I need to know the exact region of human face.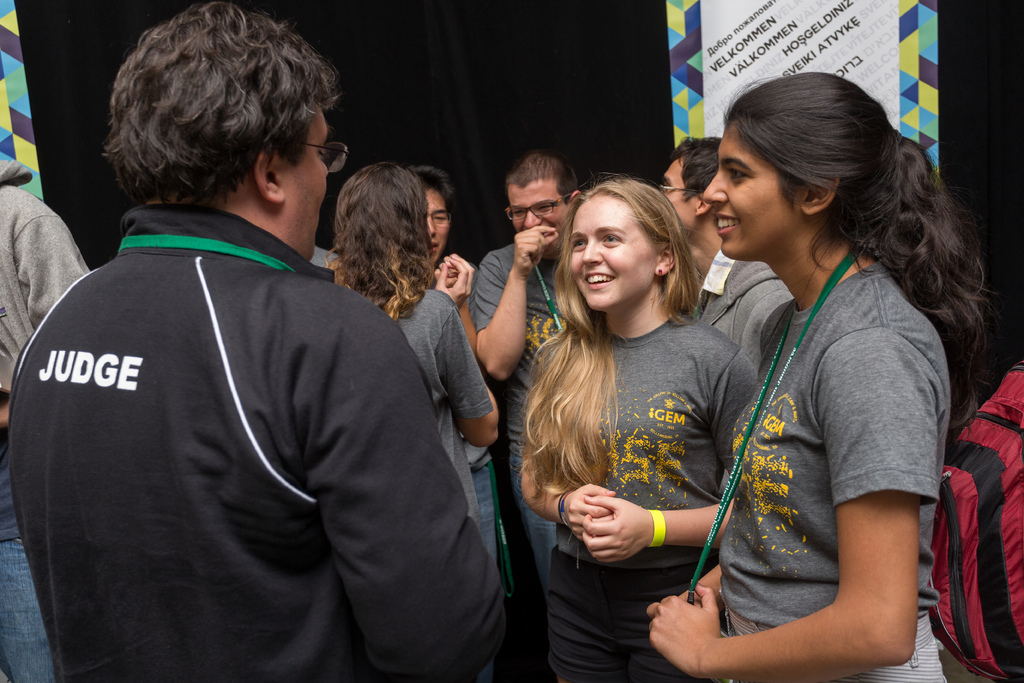
Region: 569,197,650,311.
